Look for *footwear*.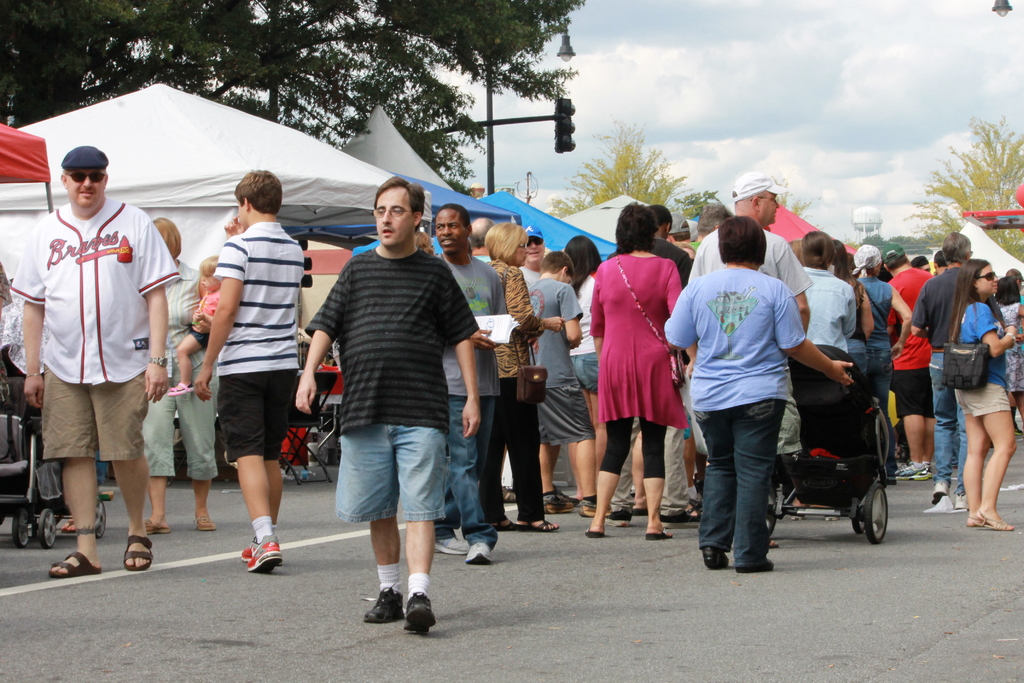
Found: locate(360, 584, 404, 625).
